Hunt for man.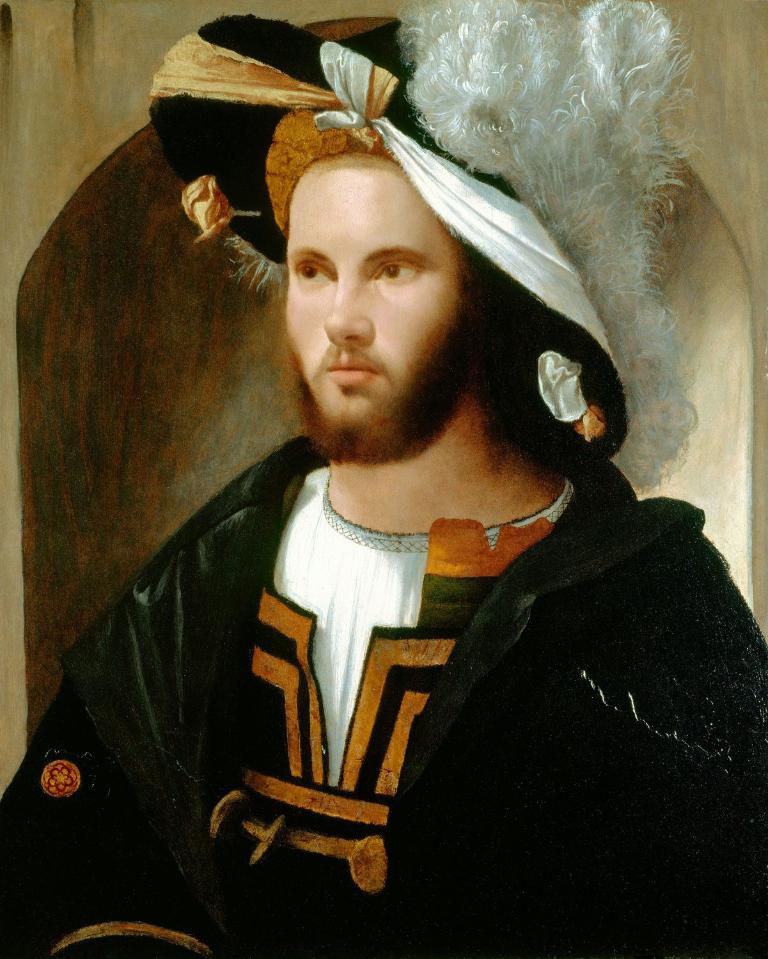
Hunted down at box(100, 47, 721, 898).
